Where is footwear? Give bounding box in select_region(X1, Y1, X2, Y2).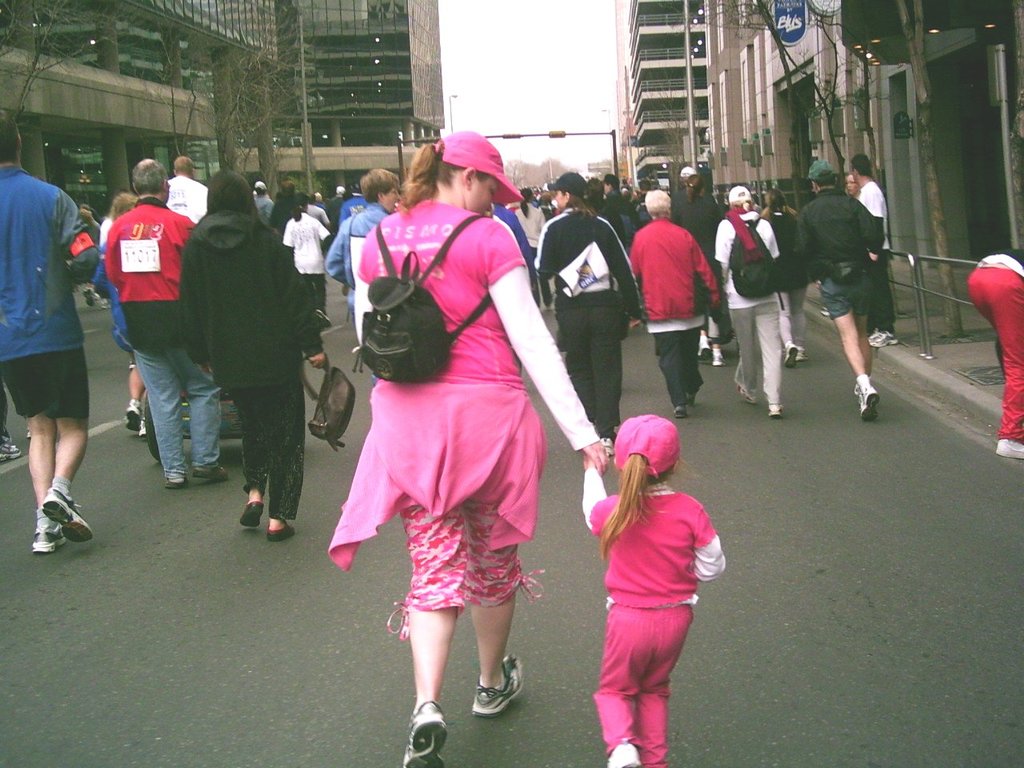
select_region(262, 518, 294, 538).
